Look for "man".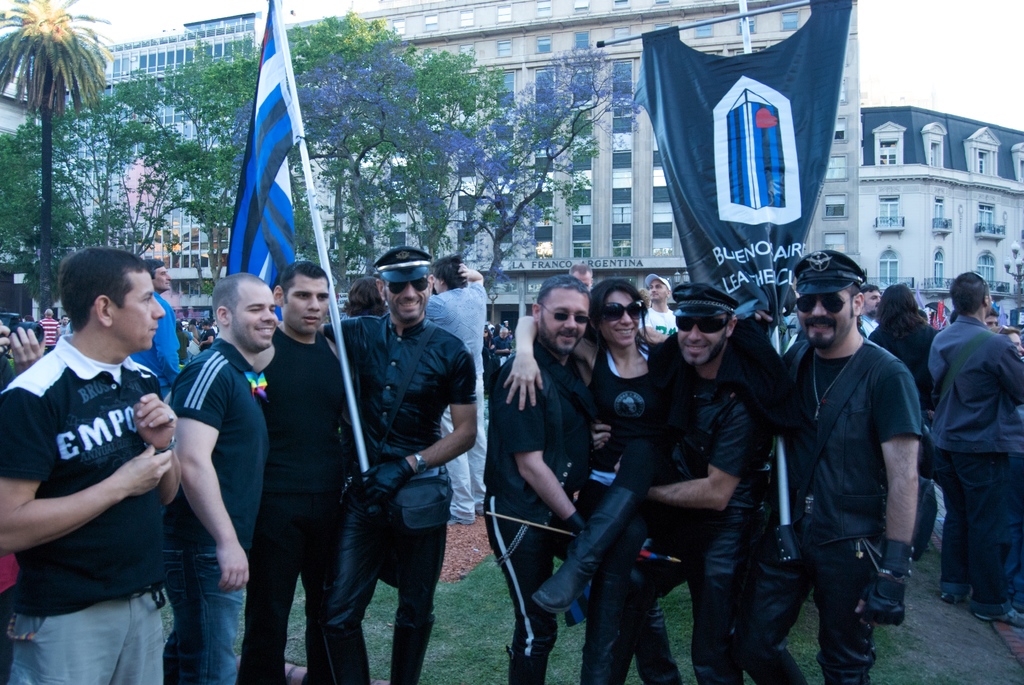
Found: 0, 247, 188, 684.
